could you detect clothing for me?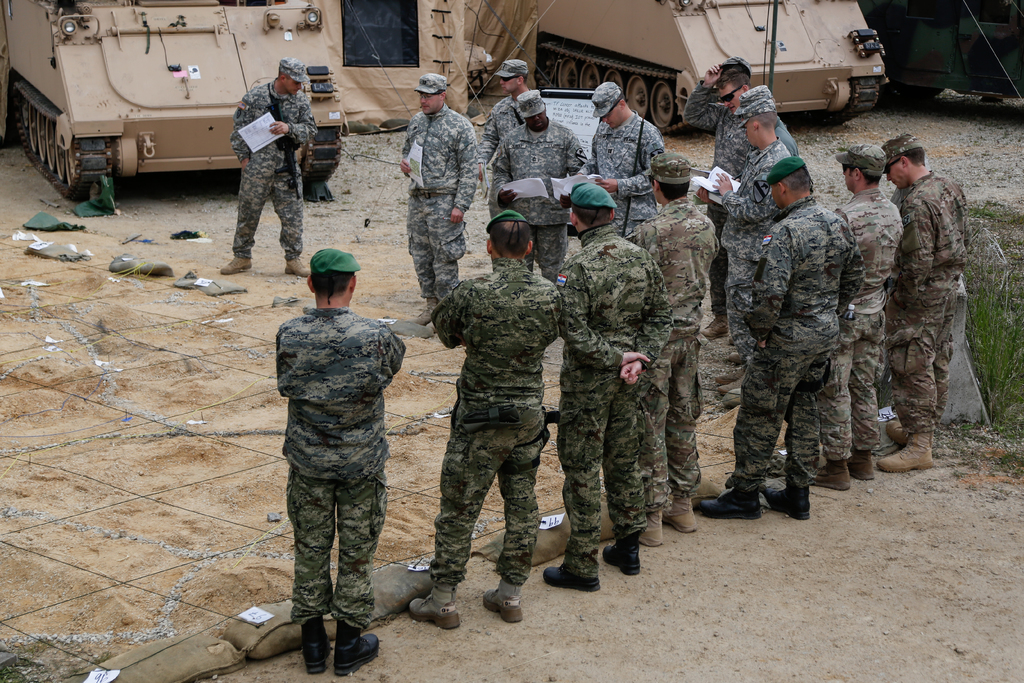
Detection result: (736, 83, 766, 106).
